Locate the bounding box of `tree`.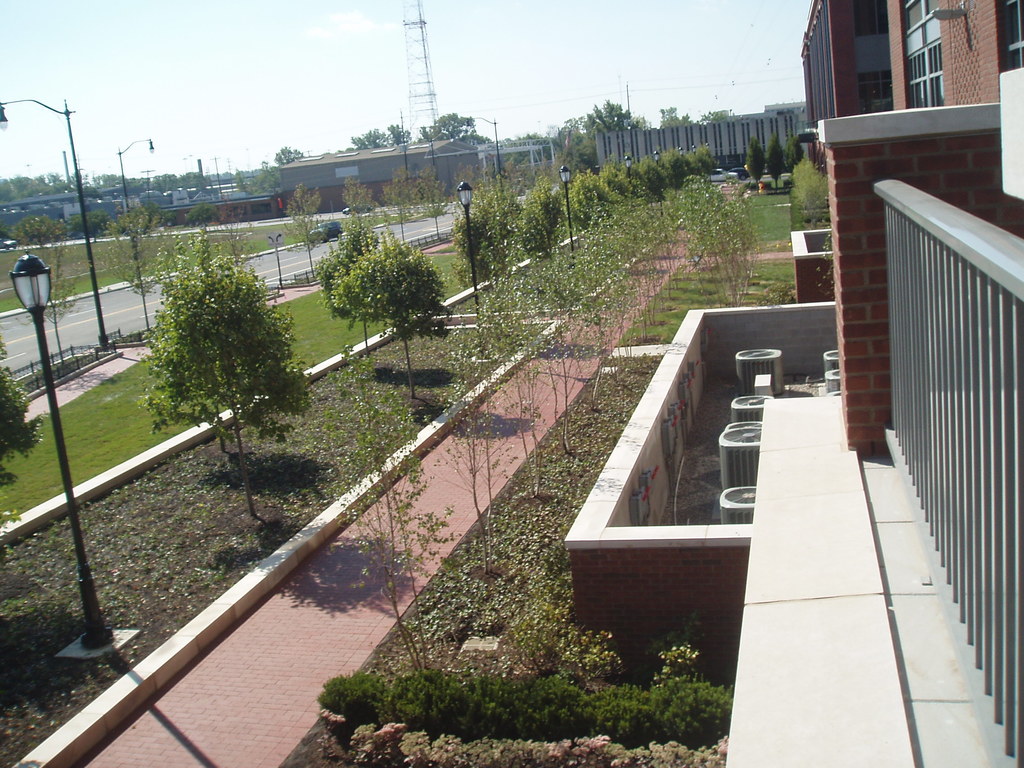
Bounding box: bbox=[784, 132, 808, 177].
